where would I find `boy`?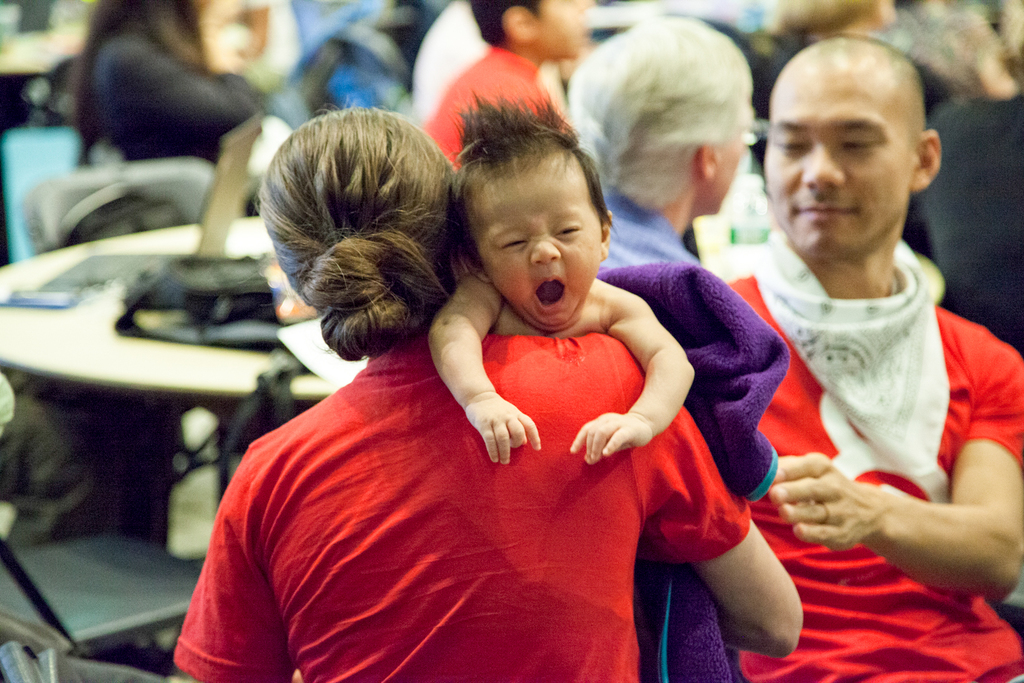
At box=[419, 74, 686, 477].
